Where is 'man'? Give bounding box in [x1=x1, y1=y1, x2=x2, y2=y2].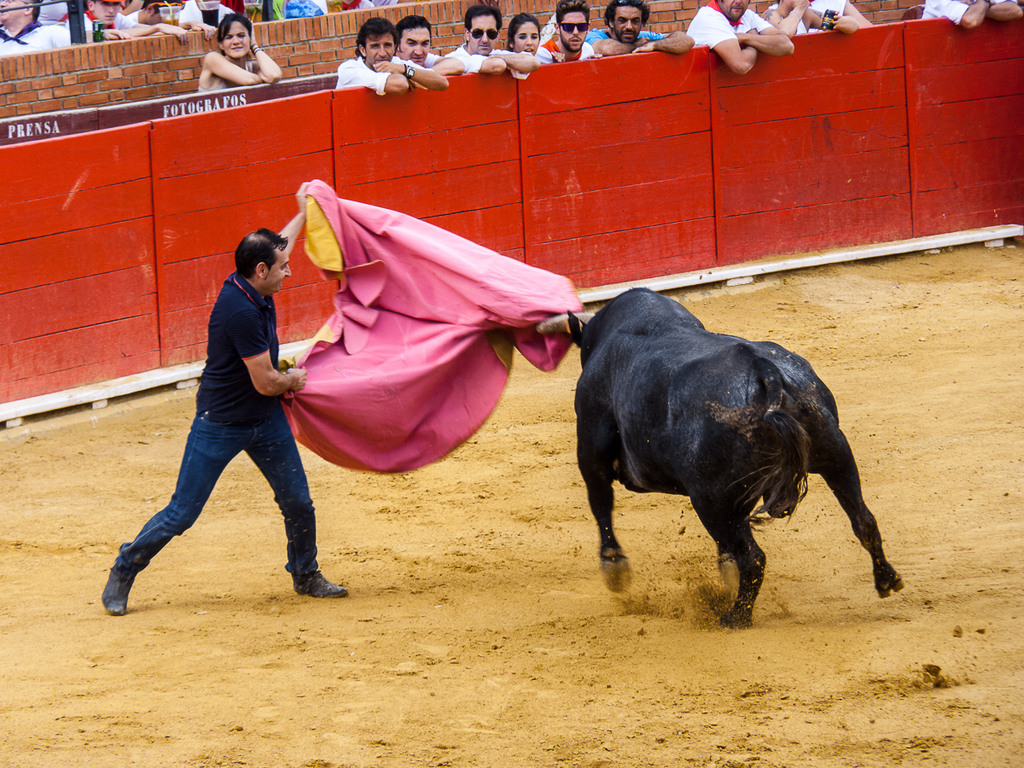
[x1=452, y1=3, x2=538, y2=79].
